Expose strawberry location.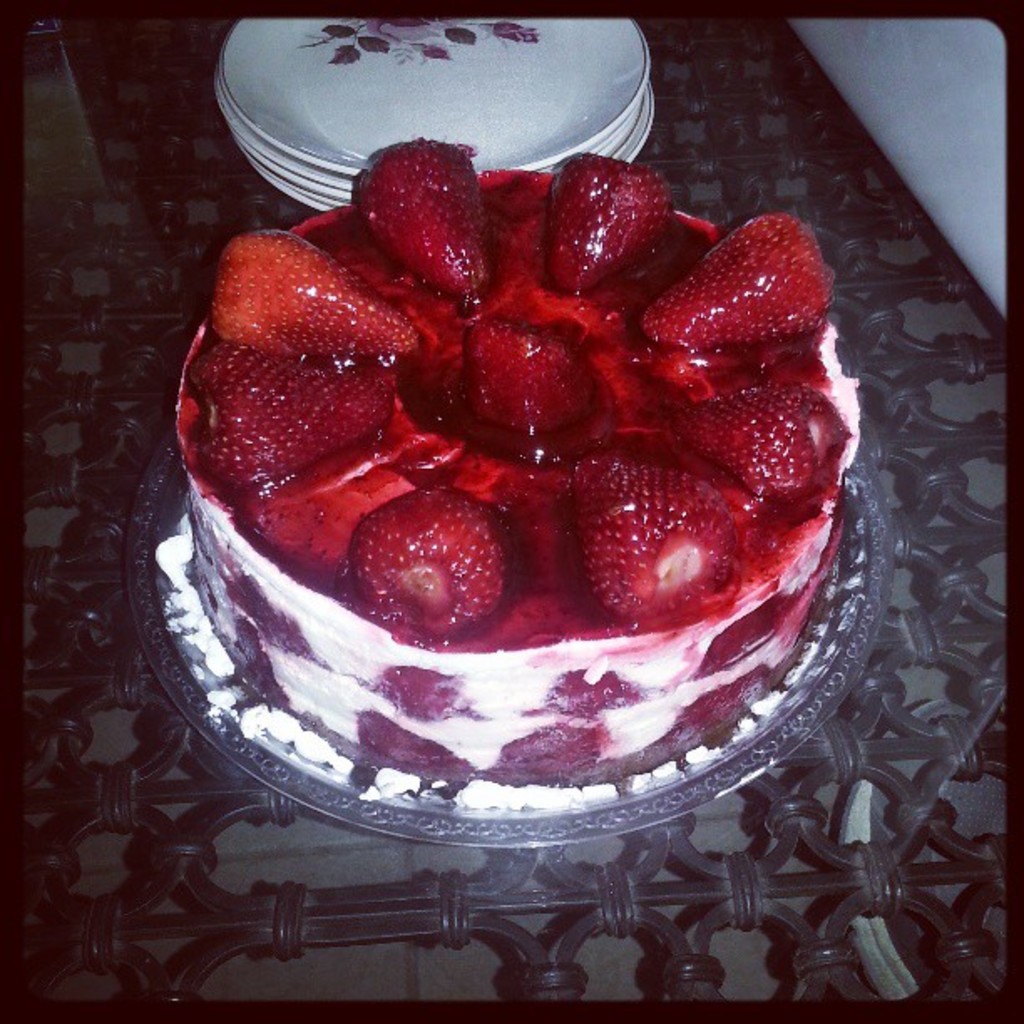
Exposed at {"x1": 661, "y1": 387, "x2": 857, "y2": 507}.
